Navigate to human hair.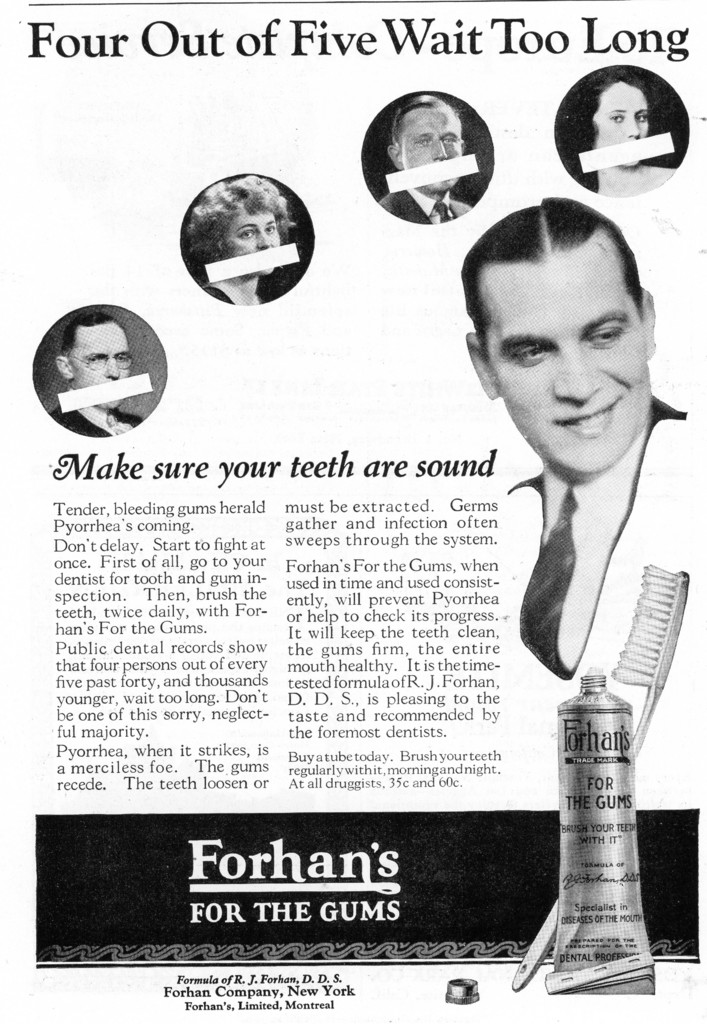
Navigation target: l=559, t=63, r=658, b=160.
